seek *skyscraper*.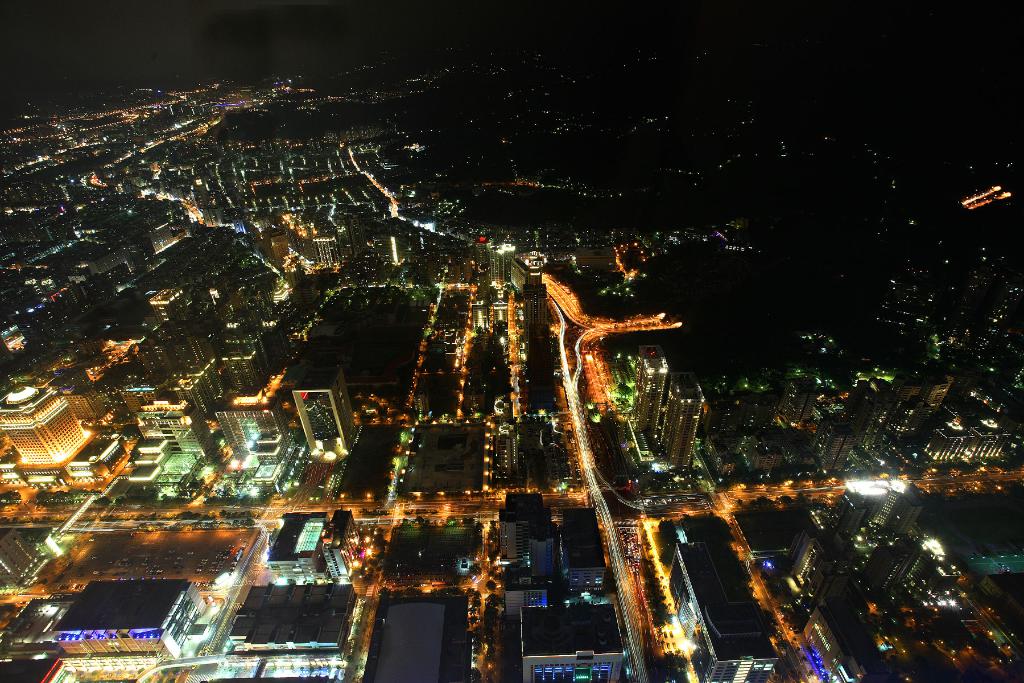
bbox(627, 355, 673, 432).
